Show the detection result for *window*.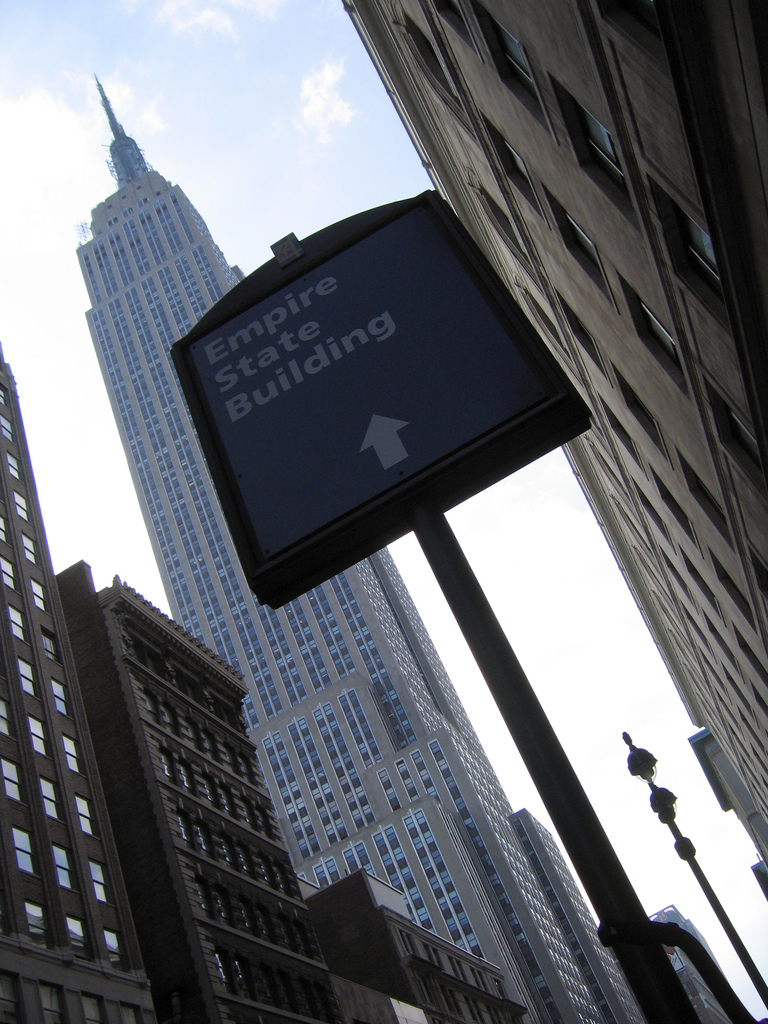
bbox(0, 515, 9, 541).
